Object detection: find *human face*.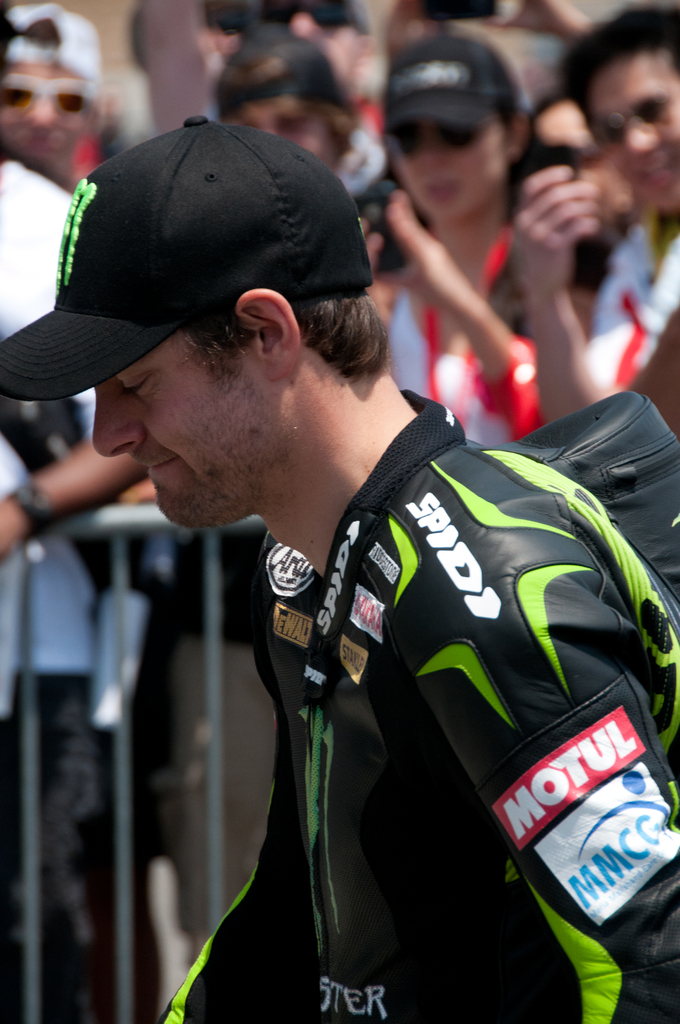
{"left": 578, "top": 43, "right": 679, "bottom": 214}.
